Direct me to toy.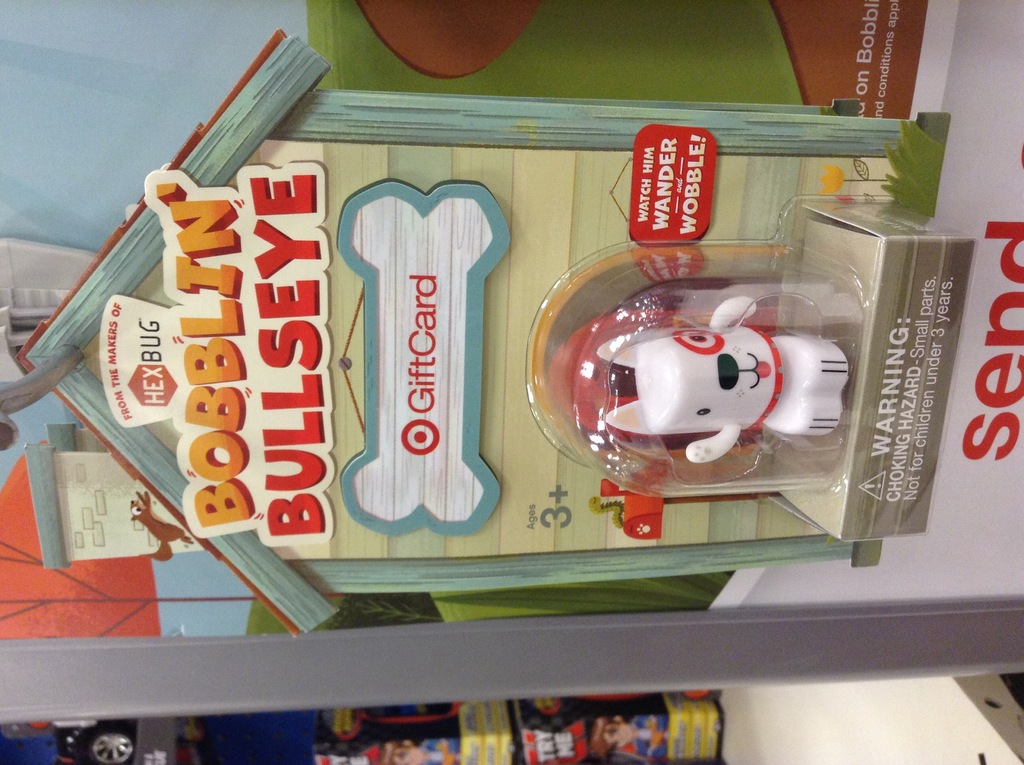
Direction: 602/296/858/472.
